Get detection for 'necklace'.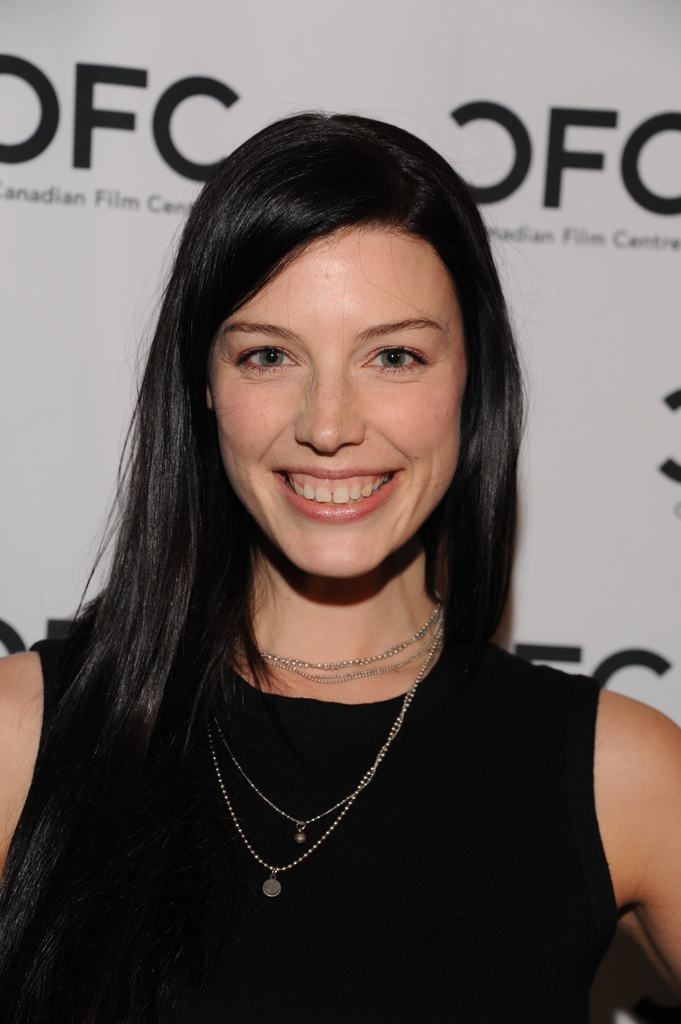
Detection: bbox(212, 604, 443, 842).
